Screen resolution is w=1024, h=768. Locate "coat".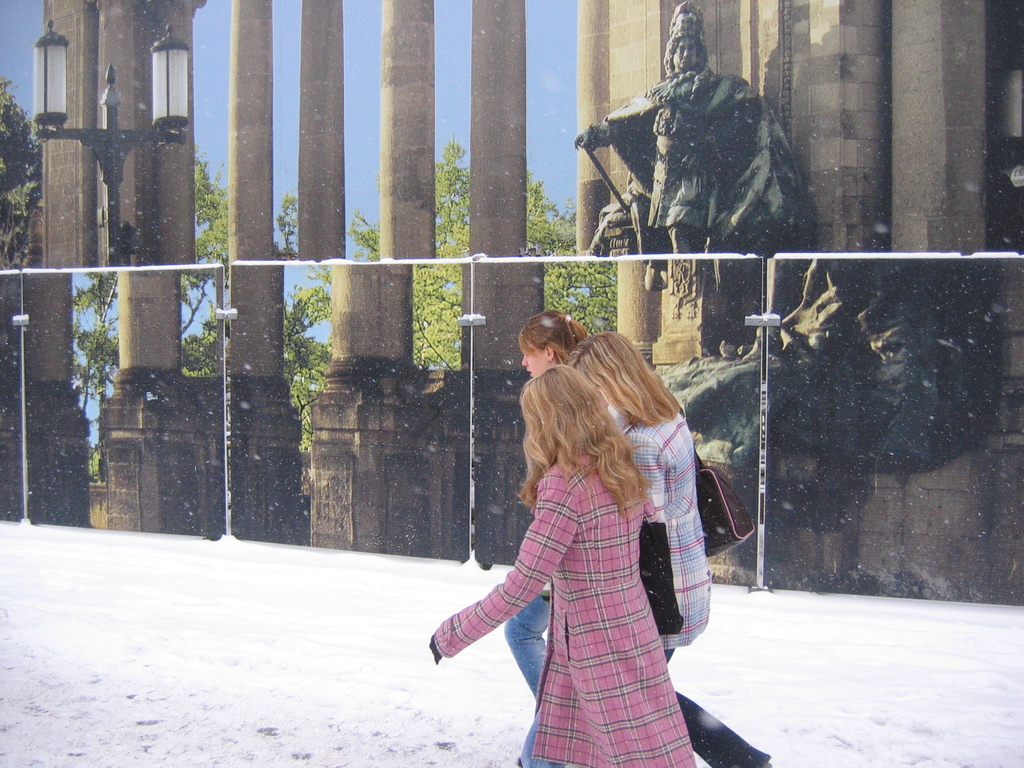
(435,386,712,726).
